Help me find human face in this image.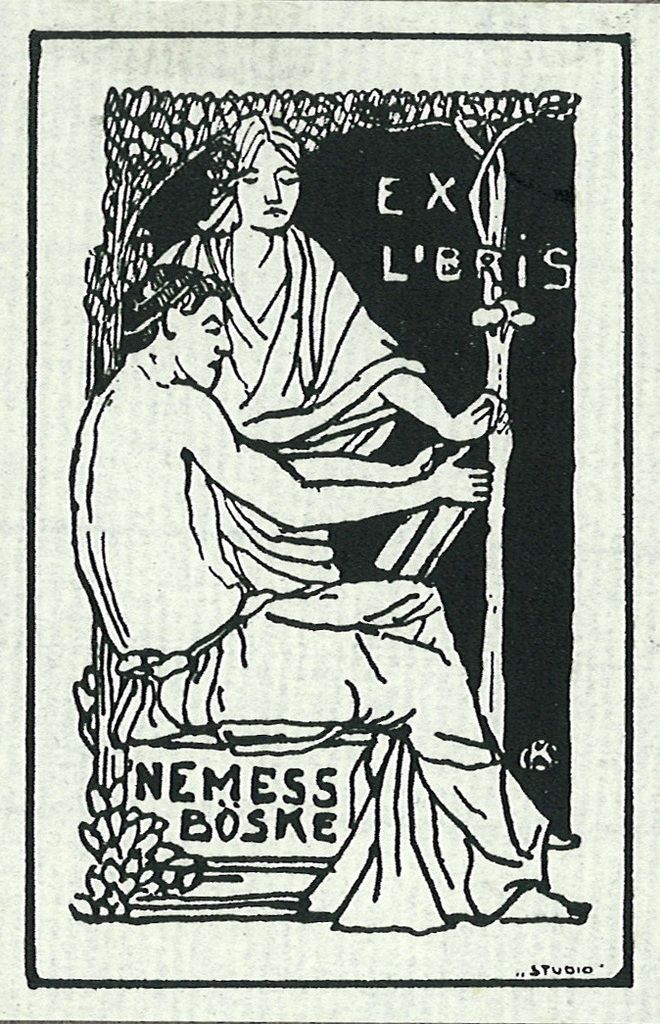
Found it: (left=175, top=292, right=230, bottom=391).
